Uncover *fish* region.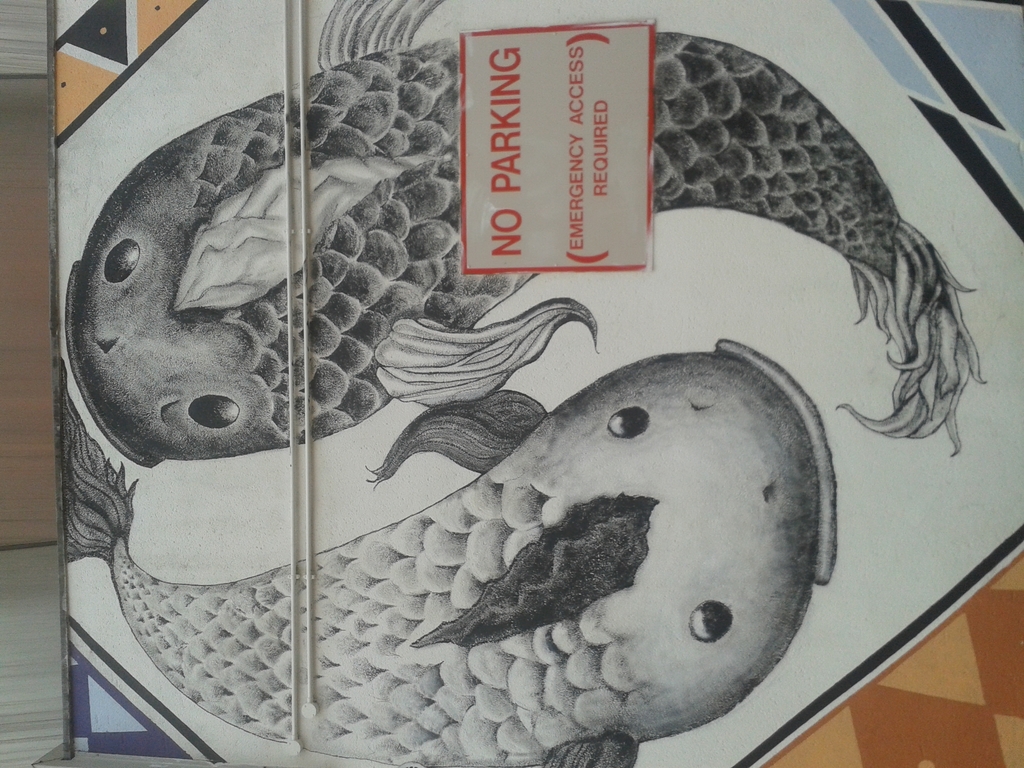
Uncovered: detection(52, 333, 847, 767).
